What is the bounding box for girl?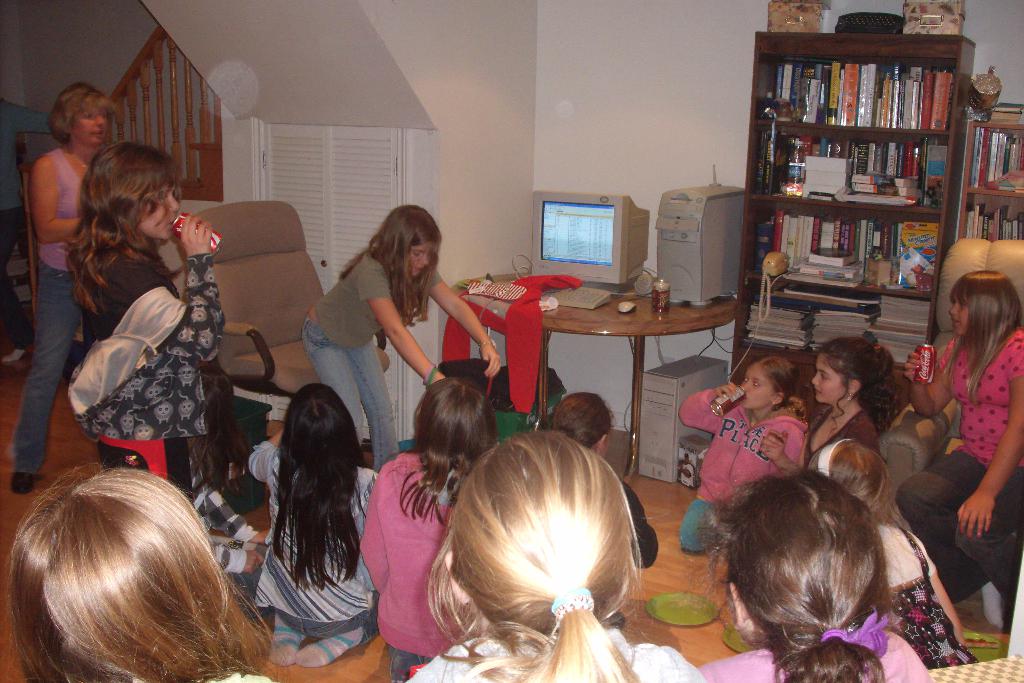
locate(65, 142, 227, 503).
